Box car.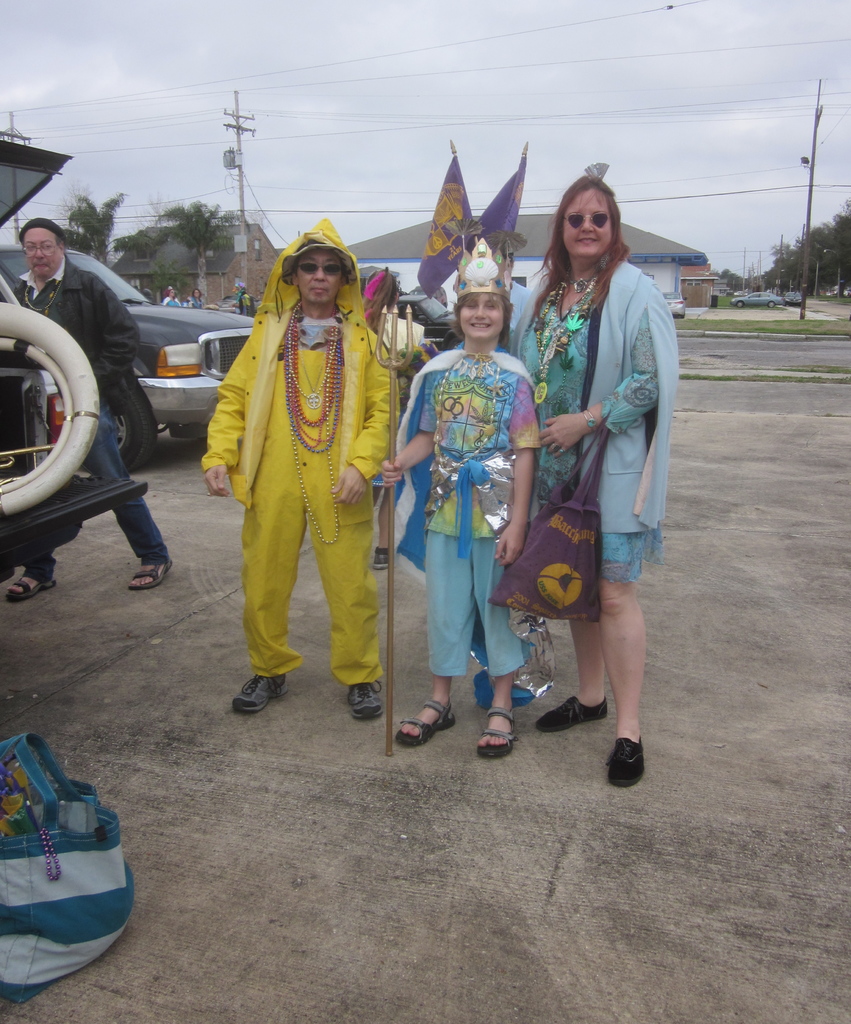
Rect(783, 289, 802, 307).
